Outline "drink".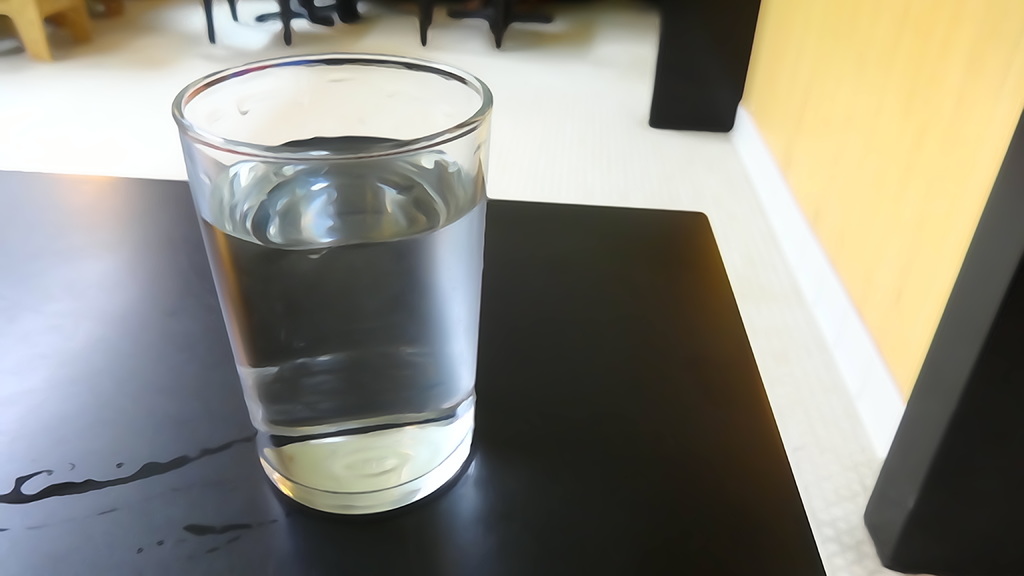
Outline: 166:31:491:524.
